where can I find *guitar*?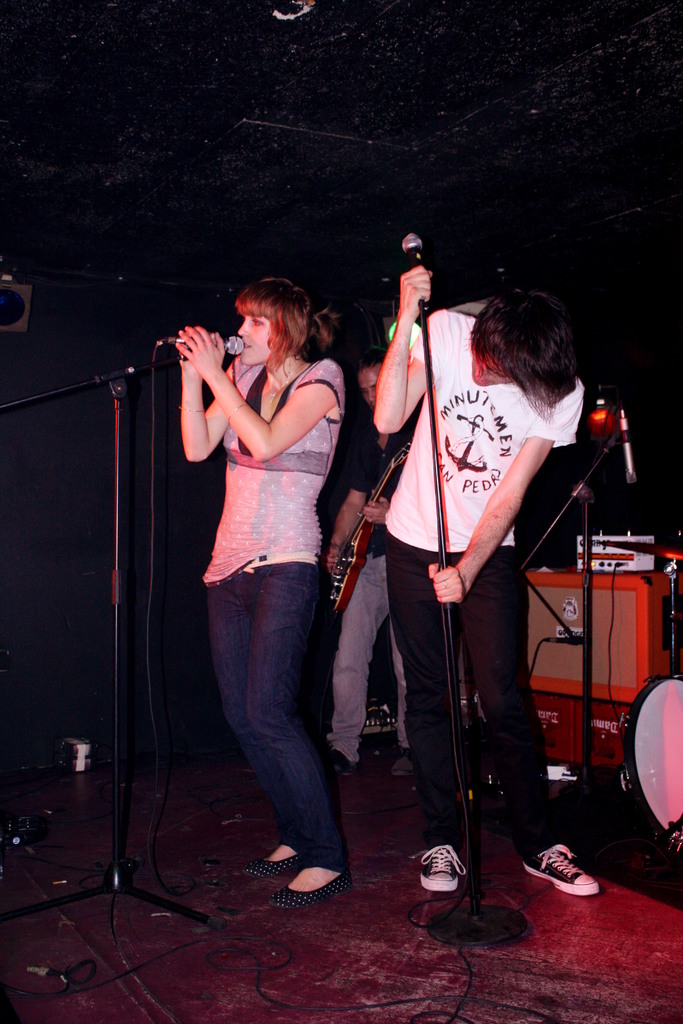
You can find it at x1=320, y1=442, x2=411, y2=618.
